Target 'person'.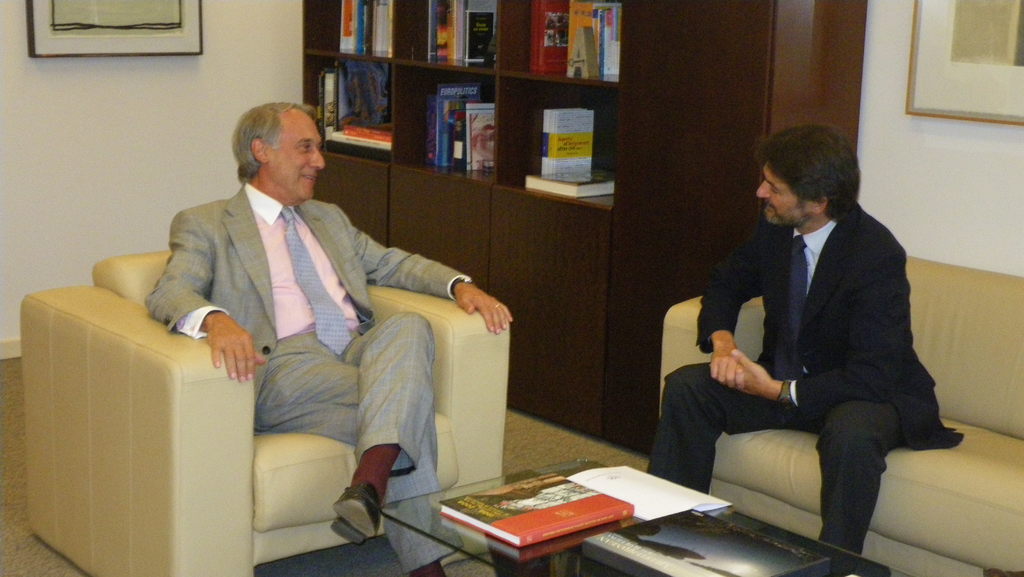
Target region: bbox(648, 118, 964, 574).
